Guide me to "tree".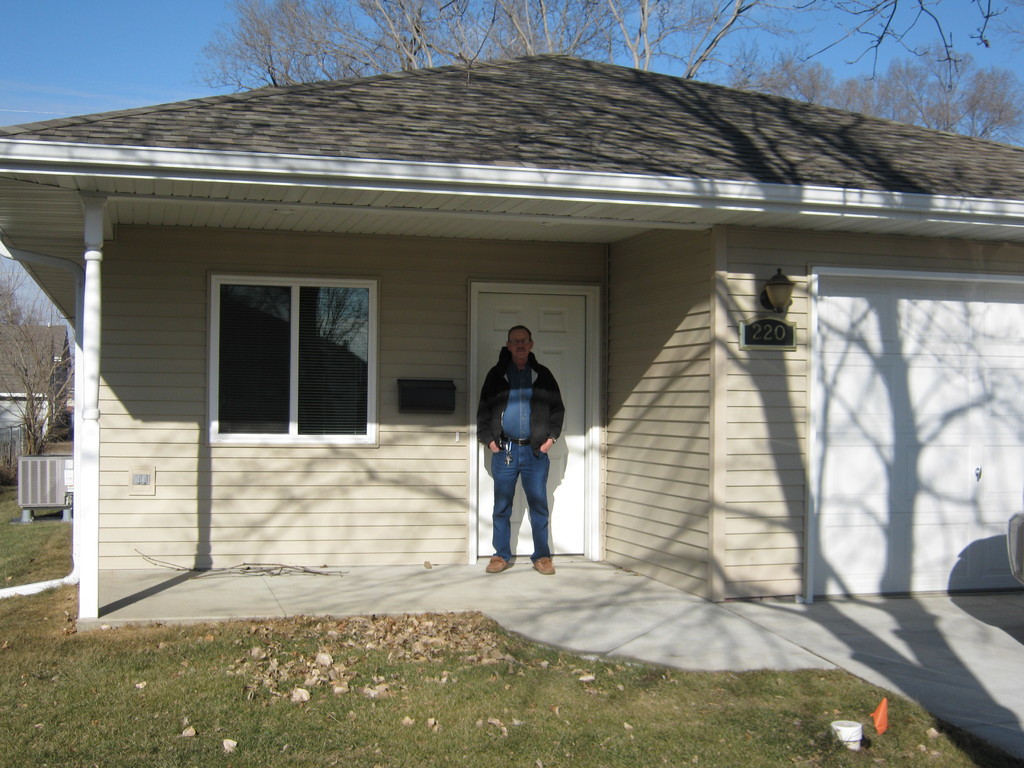
Guidance: 1 237 122 490.
